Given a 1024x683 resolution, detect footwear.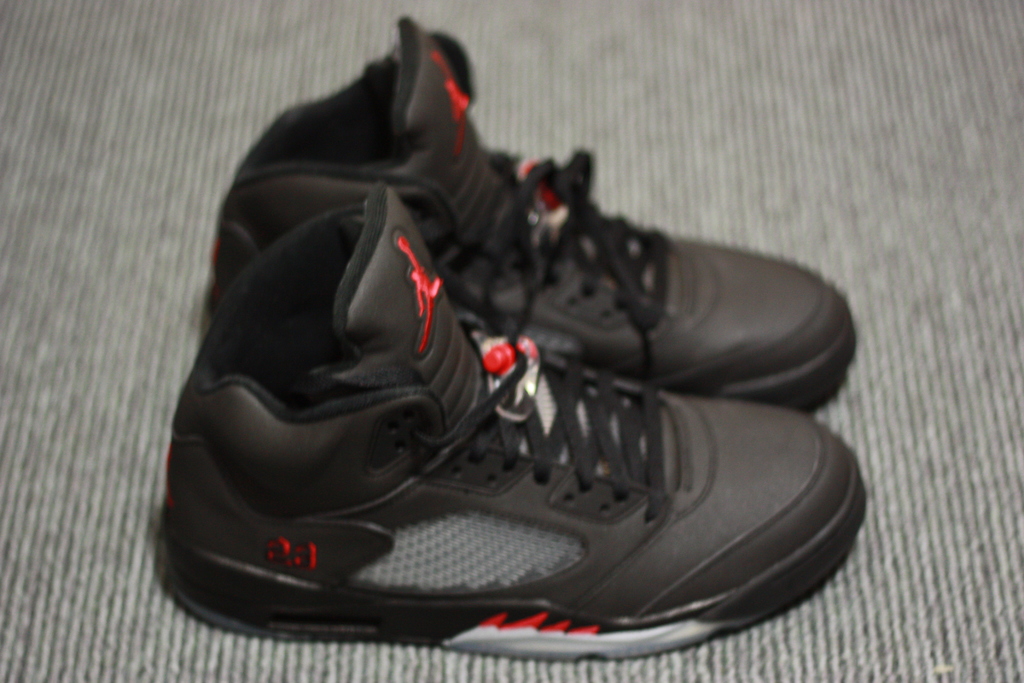
[left=206, top=10, right=860, bottom=412].
